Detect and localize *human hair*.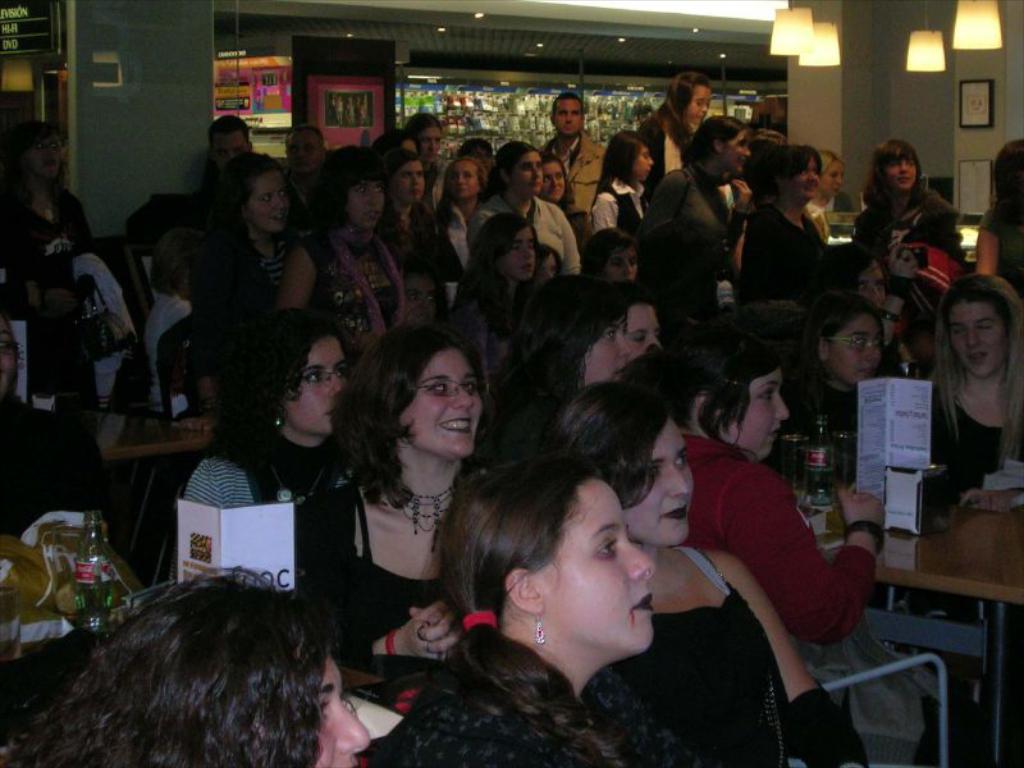
Localized at (x1=685, y1=116, x2=745, y2=163).
